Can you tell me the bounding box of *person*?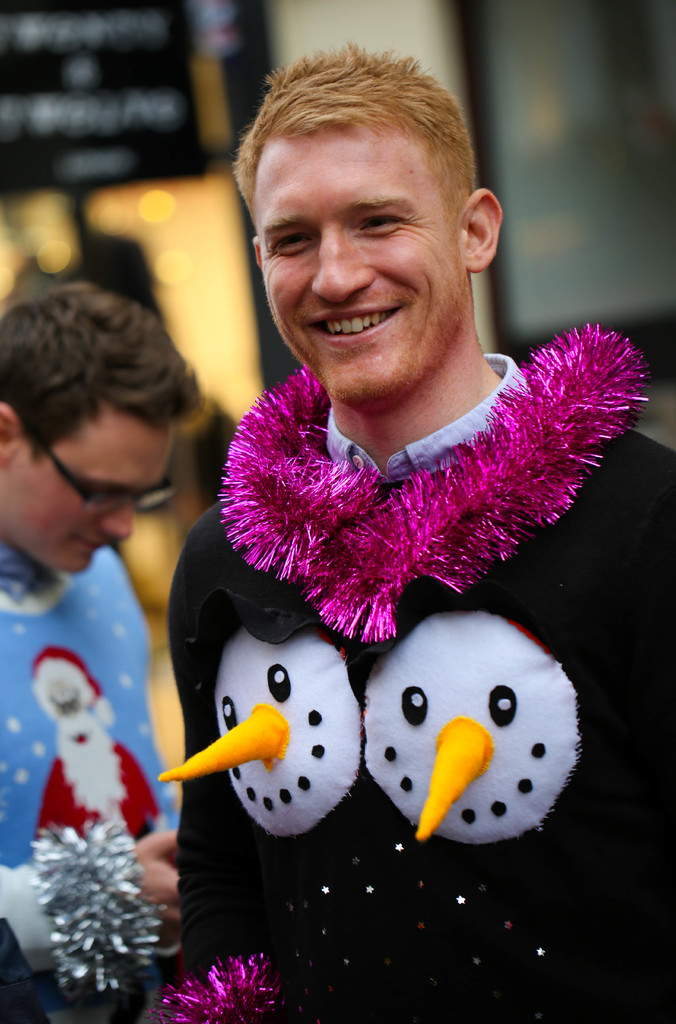
BBox(134, 83, 644, 861).
